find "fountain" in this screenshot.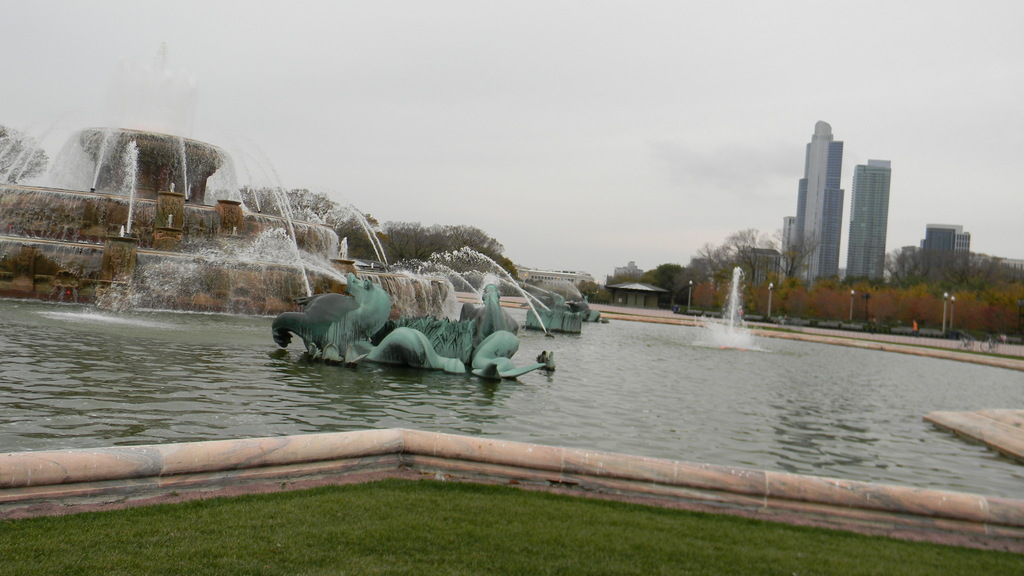
The bounding box for "fountain" is <box>686,263,763,360</box>.
